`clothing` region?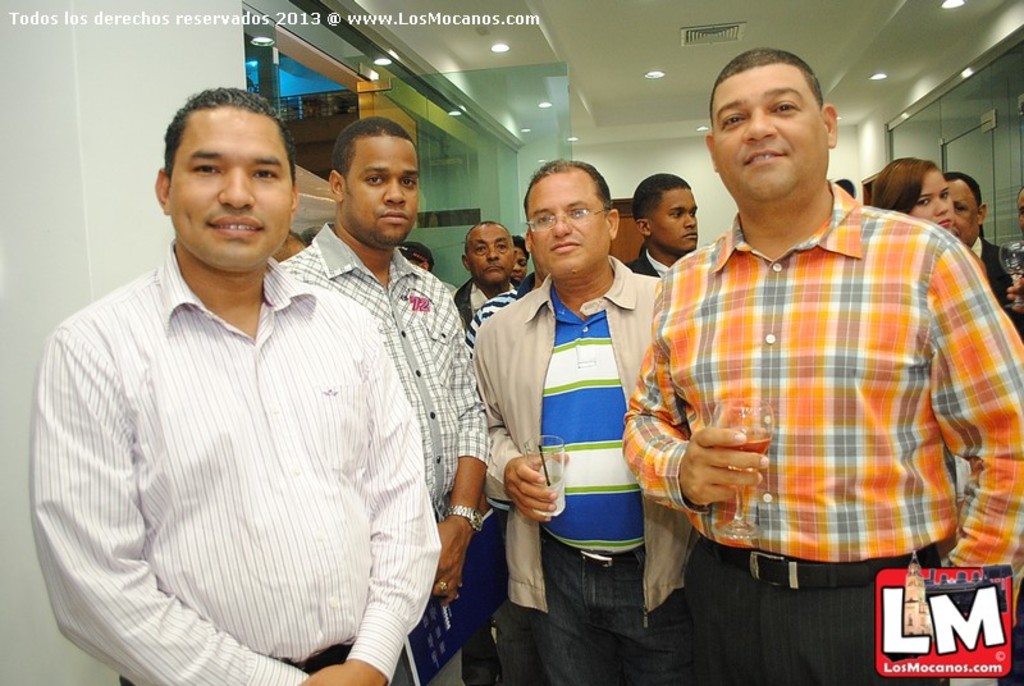
(630, 241, 677, 278)
